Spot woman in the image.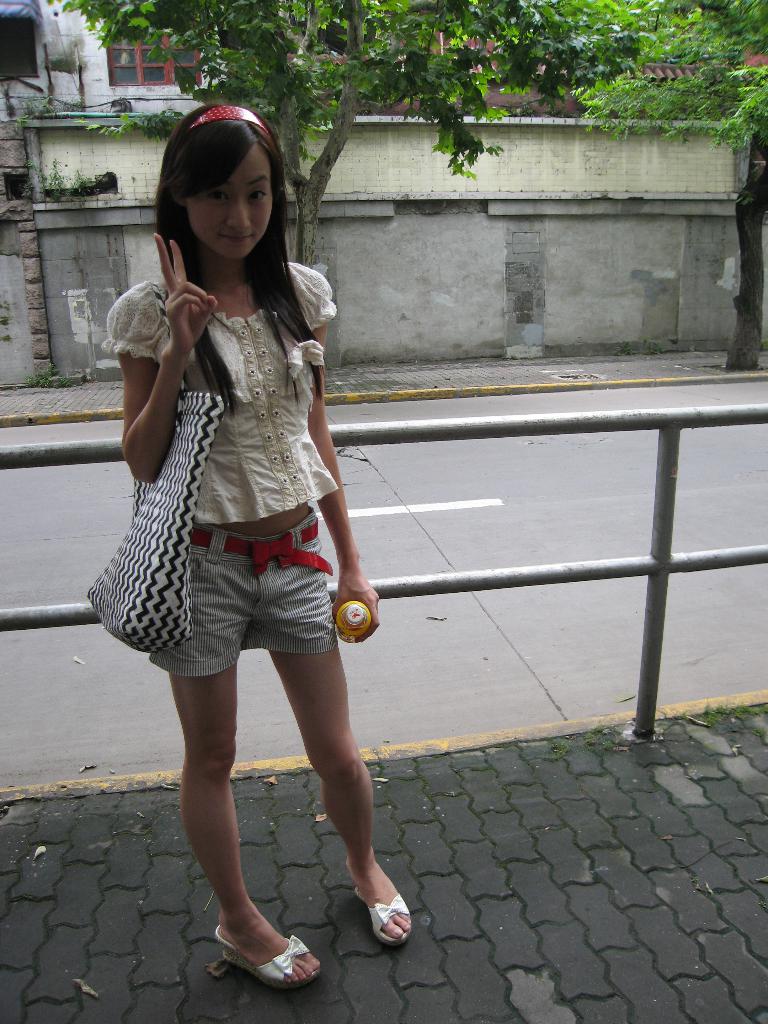
woman found at bbox=(79, 78, 394, 806).
